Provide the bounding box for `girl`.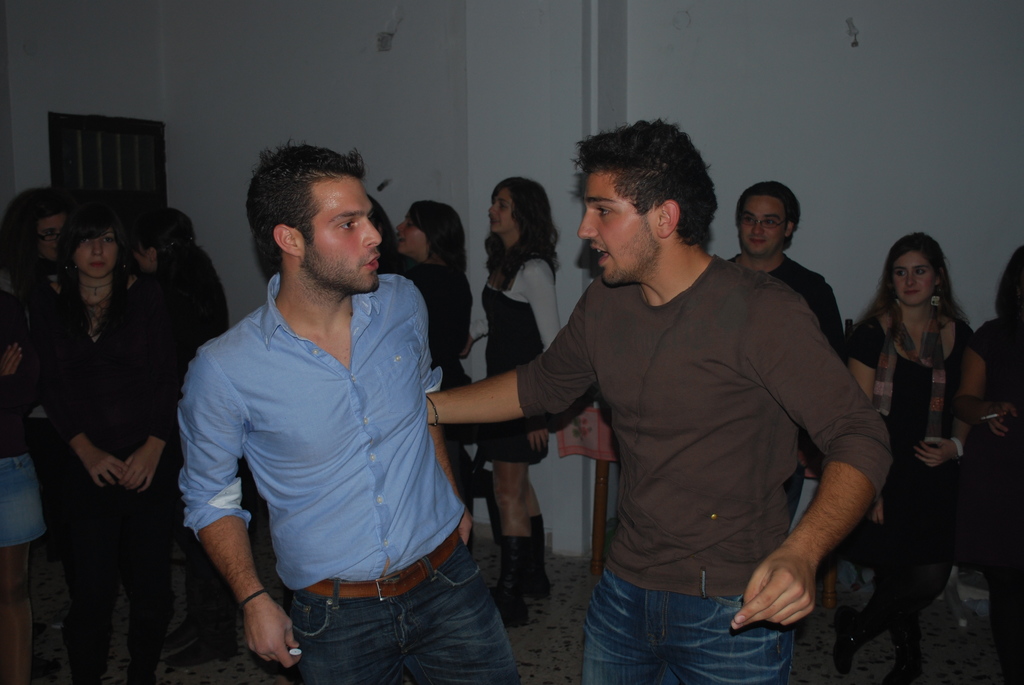
38,200,181,684.
